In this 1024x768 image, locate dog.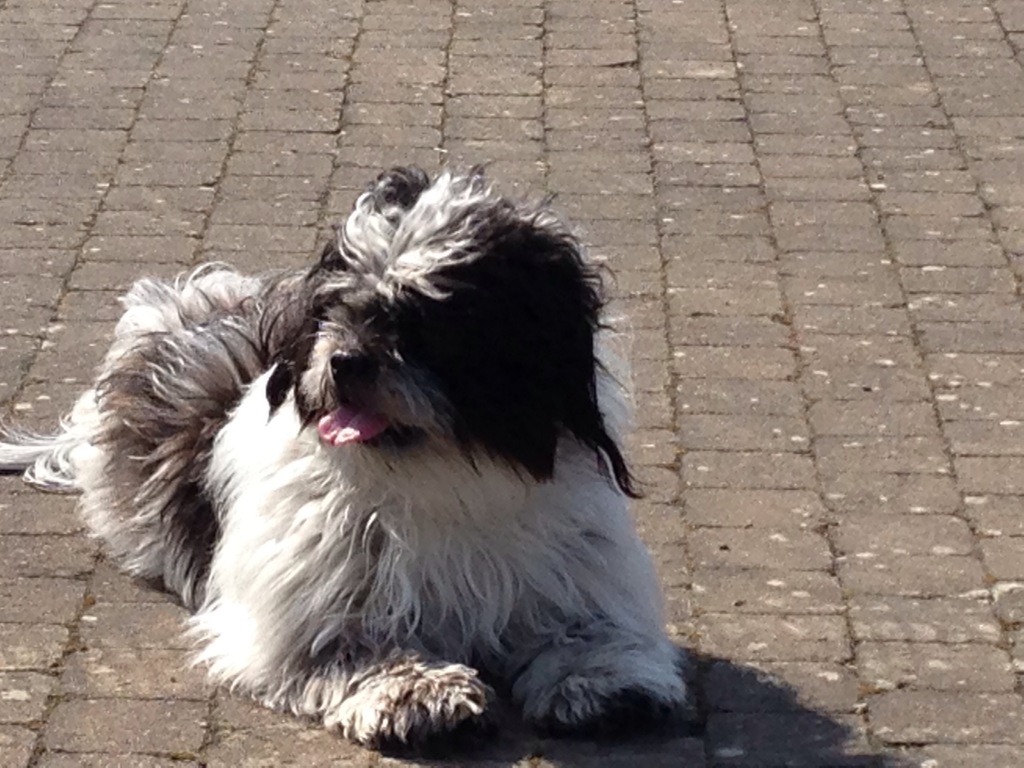
Bounding box: Rect(0, 163, 692, 756).
